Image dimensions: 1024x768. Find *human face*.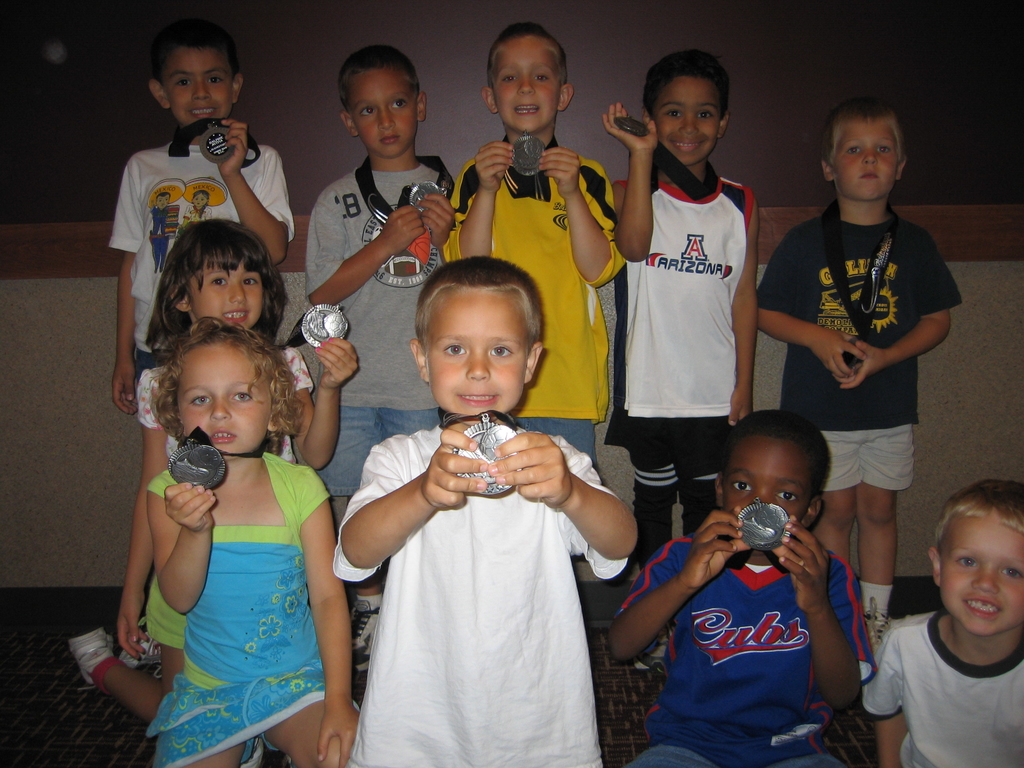
box=[354, 72, 415, 156].
